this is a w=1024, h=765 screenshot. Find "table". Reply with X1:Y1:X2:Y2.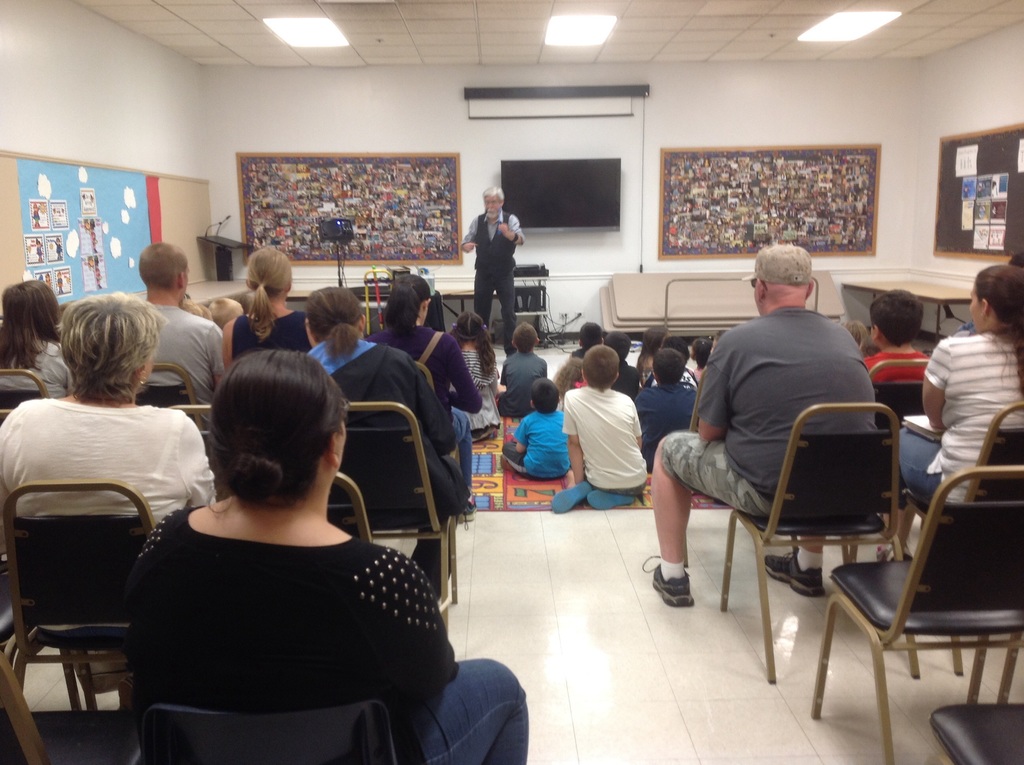
262:266:552:342.
